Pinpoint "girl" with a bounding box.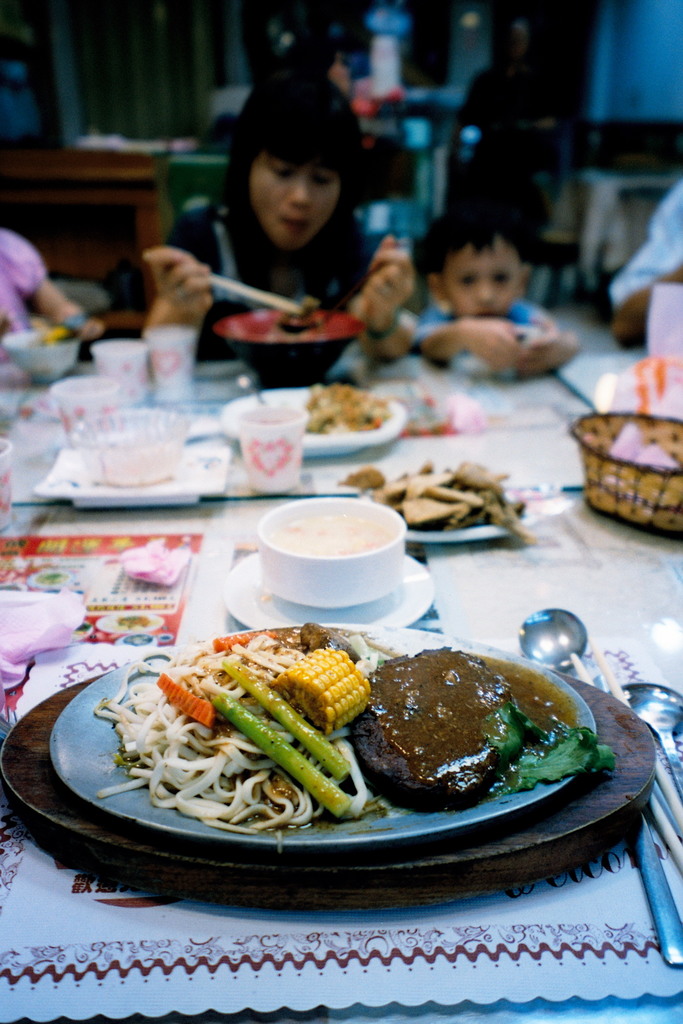
[142,69,417,366].
